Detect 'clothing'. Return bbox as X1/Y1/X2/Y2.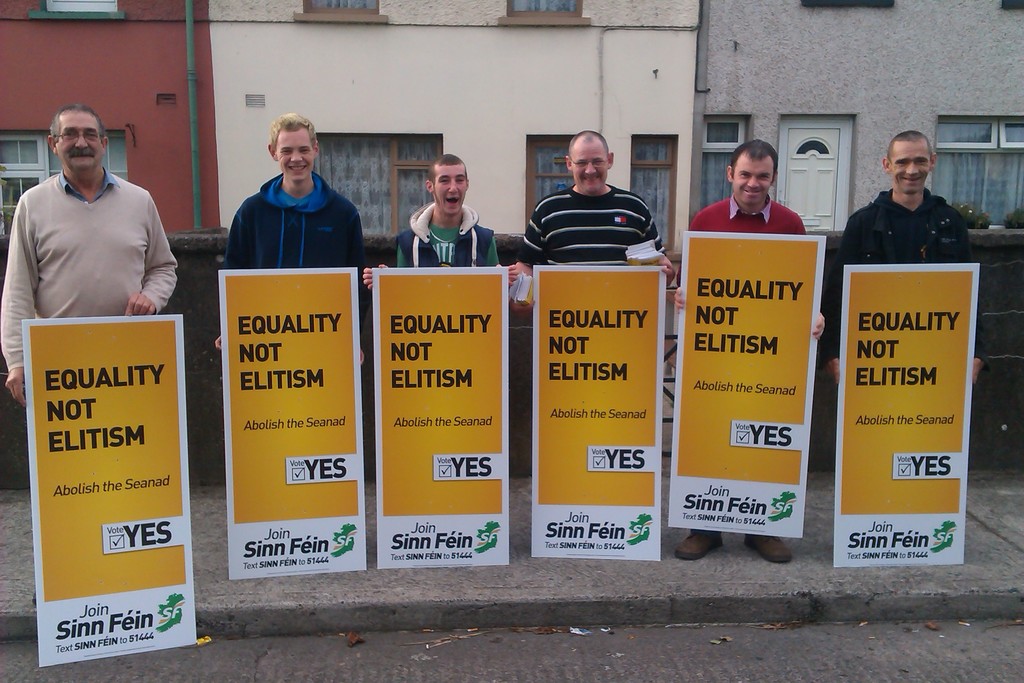
204/145/365/278.
